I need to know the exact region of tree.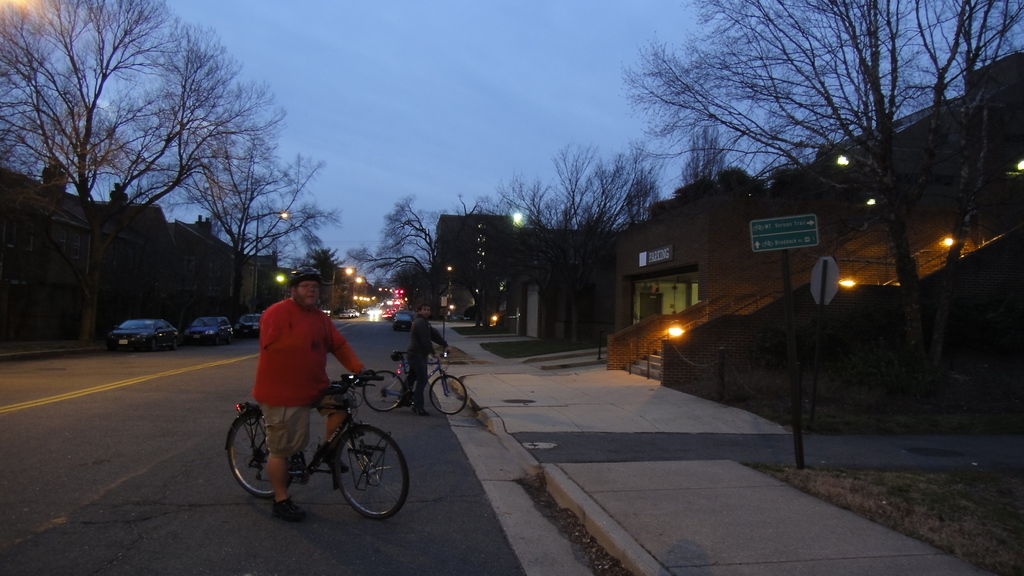
Region: bbox(675, 22, 1006, 319).
